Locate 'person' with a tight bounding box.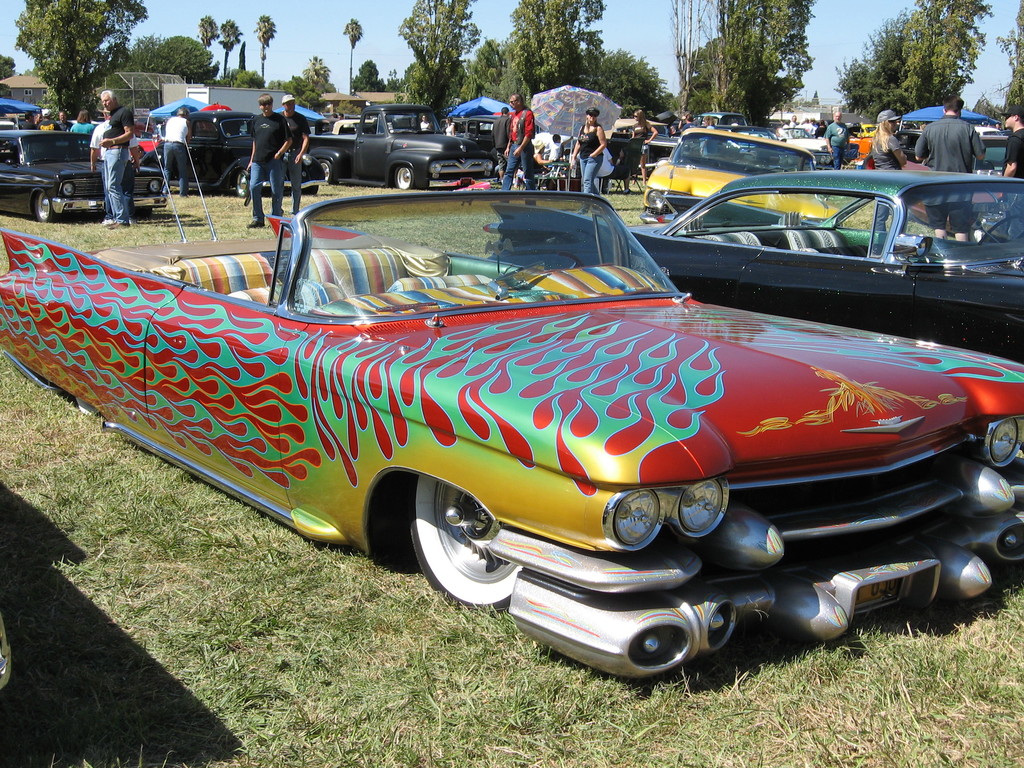
(575,97,612,216).
